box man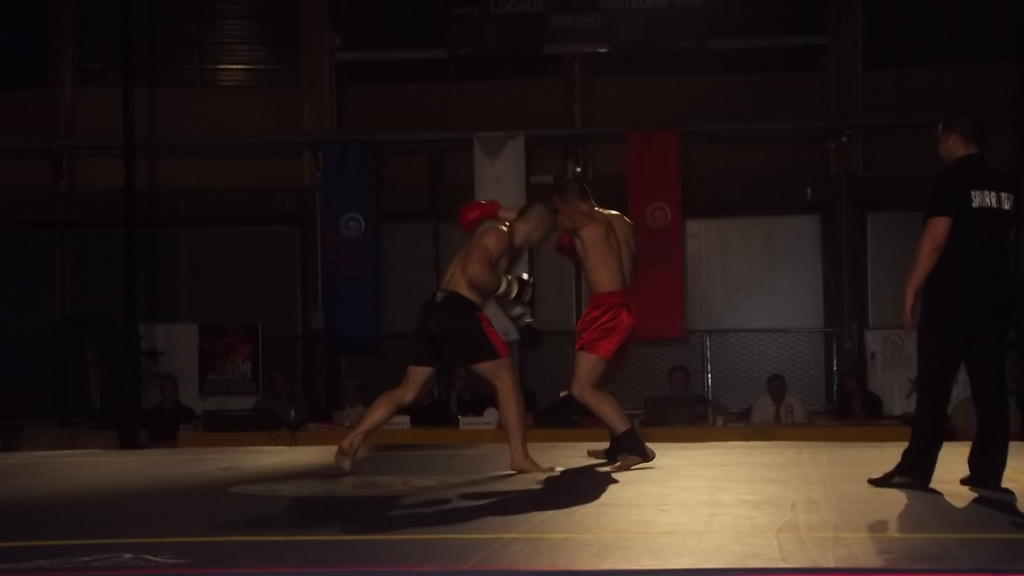
[left=335, top=196, right=552, bottom=474]
